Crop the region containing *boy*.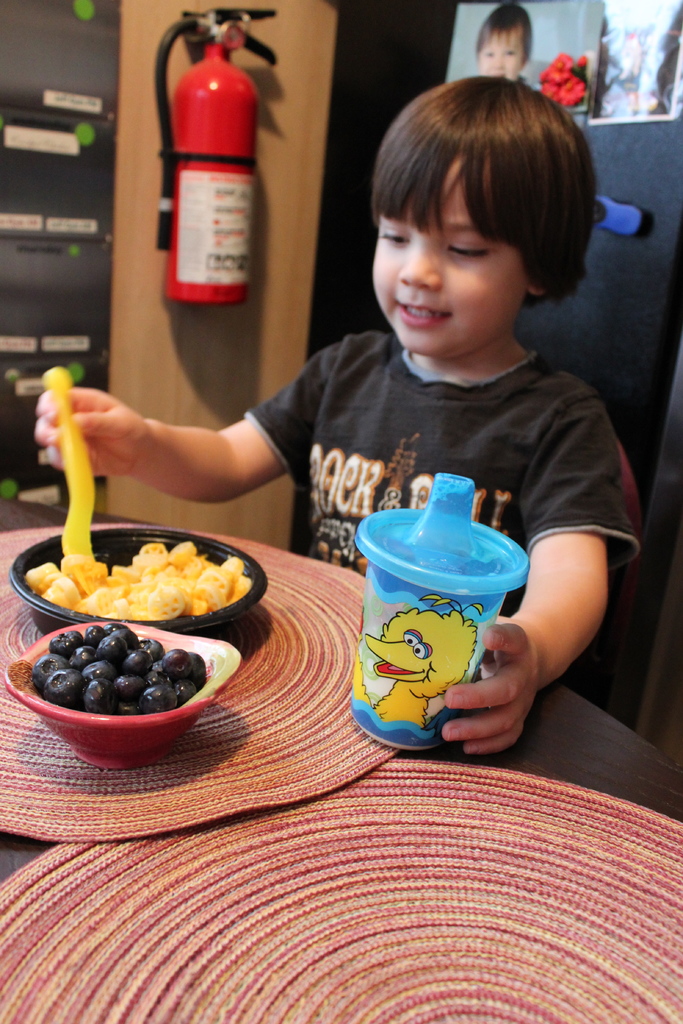
Crop region: crop(470, 1, 529, 79).
